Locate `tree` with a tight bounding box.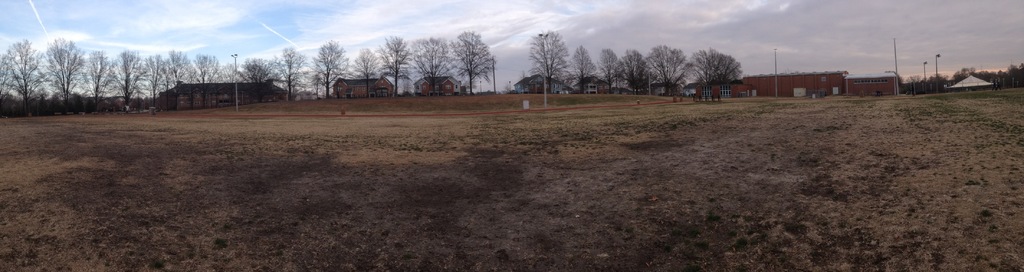
649 42 682 78.
